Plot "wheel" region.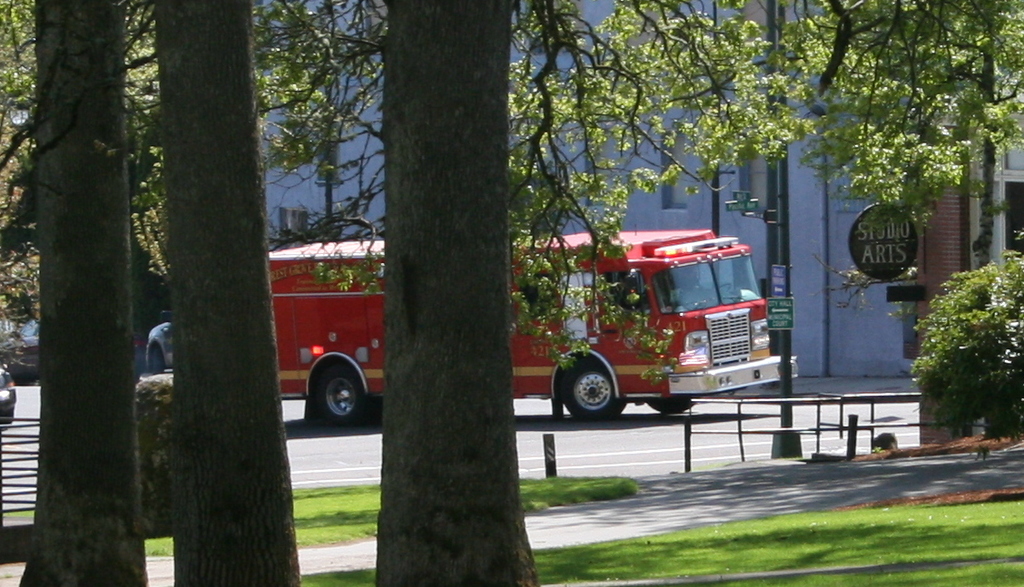
Plotted at l=296, t=351, r=359, b=420.
